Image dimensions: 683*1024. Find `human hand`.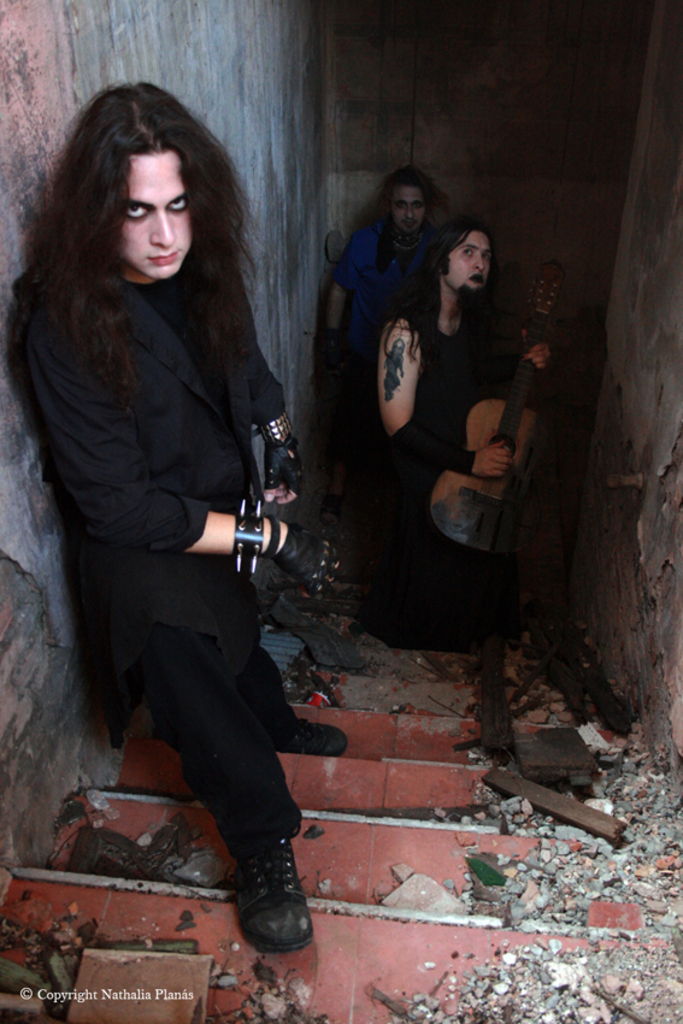
520, 330, 553, 369.
